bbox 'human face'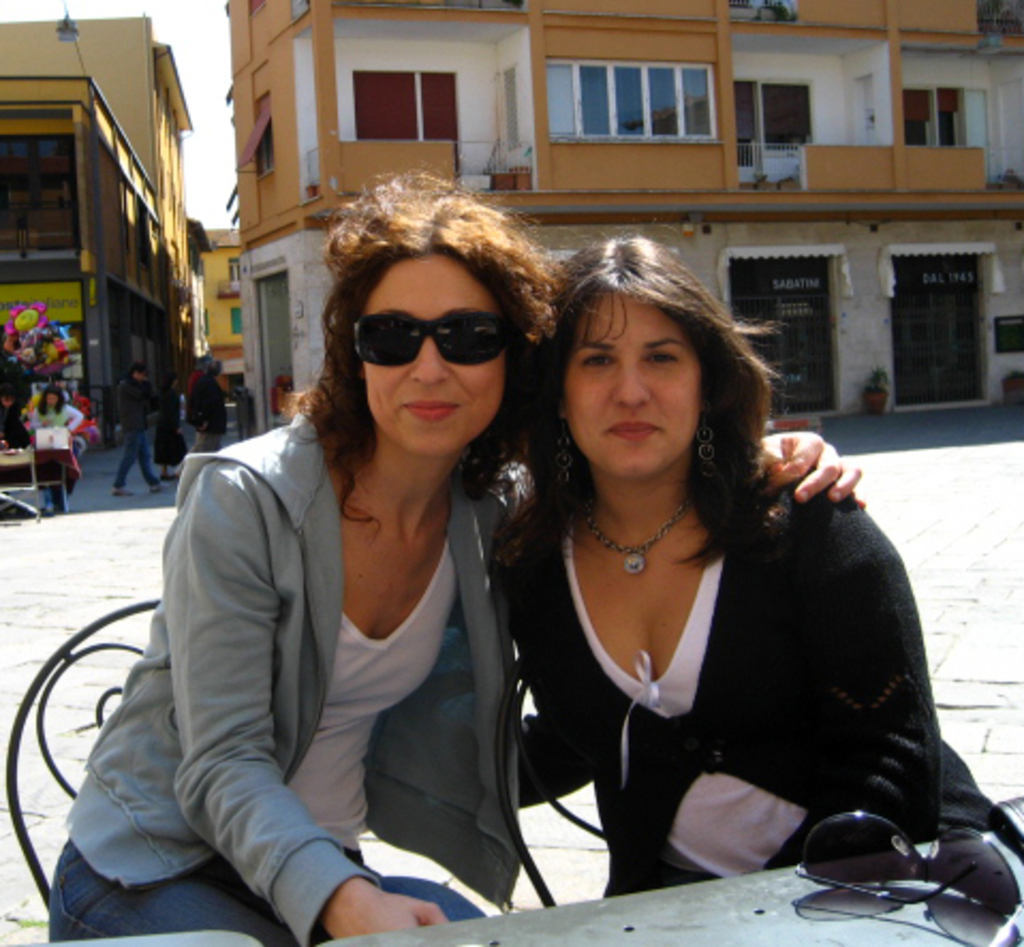
bbox(359, 250, 505, 453)
